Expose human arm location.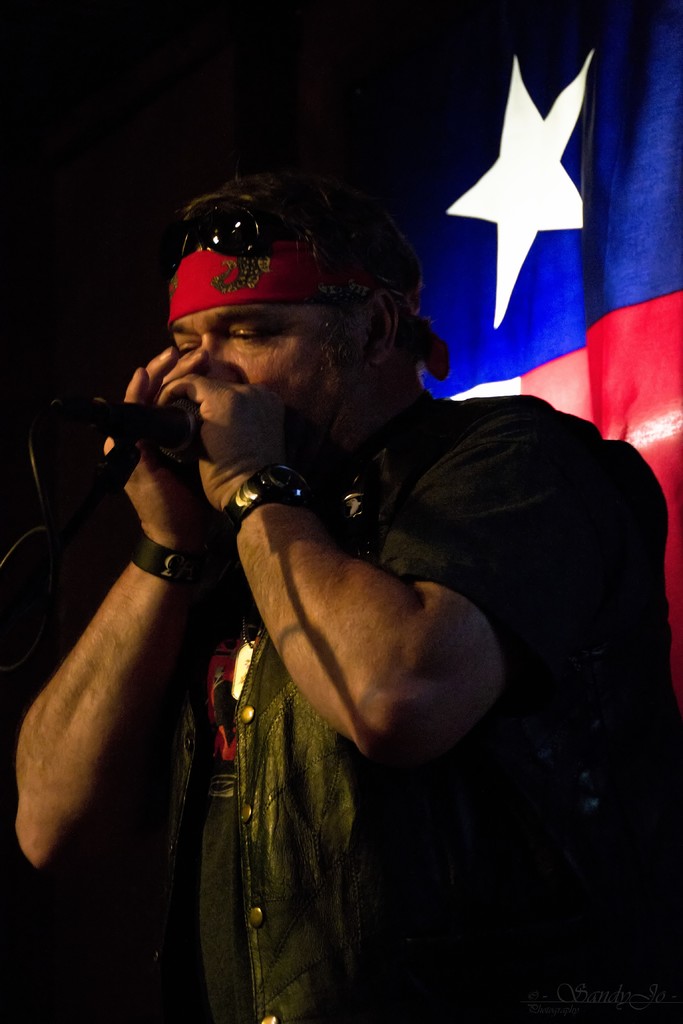
Exposed at {"left": 222, "top": 488, "right": 523, "bottom": 779}.
